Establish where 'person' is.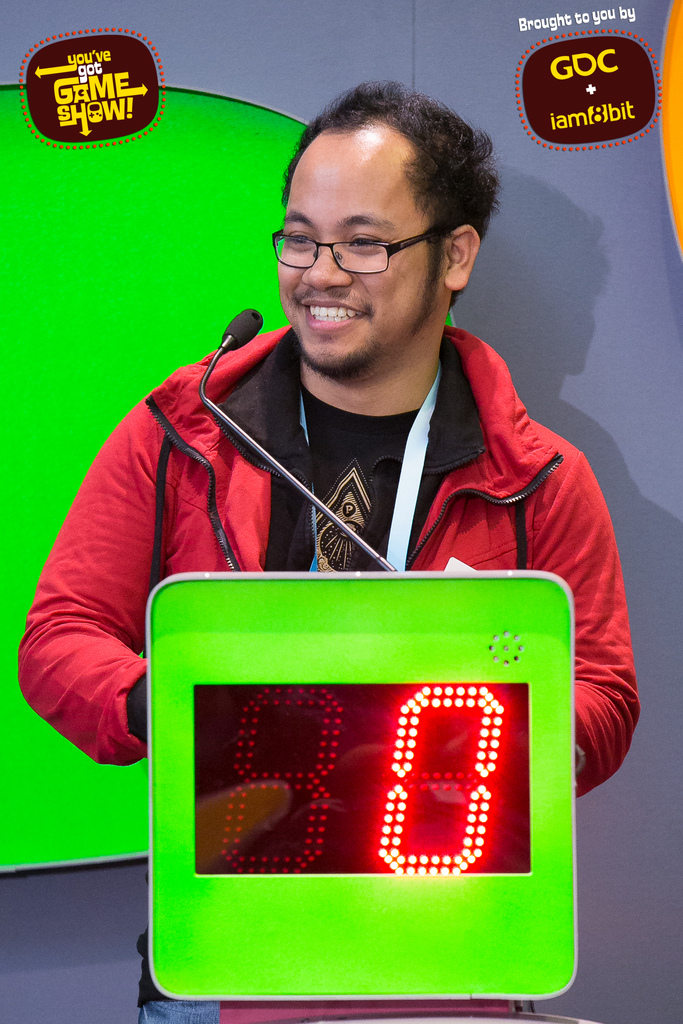
Established at left=39, top=104, right=626, bottom=898.
